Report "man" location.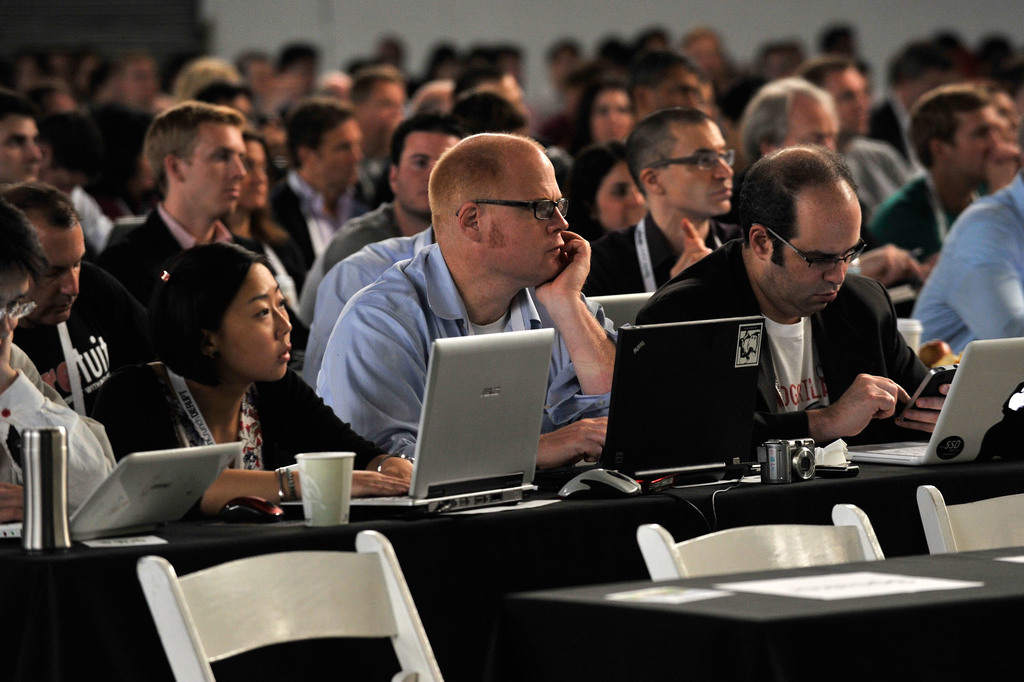
Report: [x1=450, y1=67, x2=570, y2=186].
